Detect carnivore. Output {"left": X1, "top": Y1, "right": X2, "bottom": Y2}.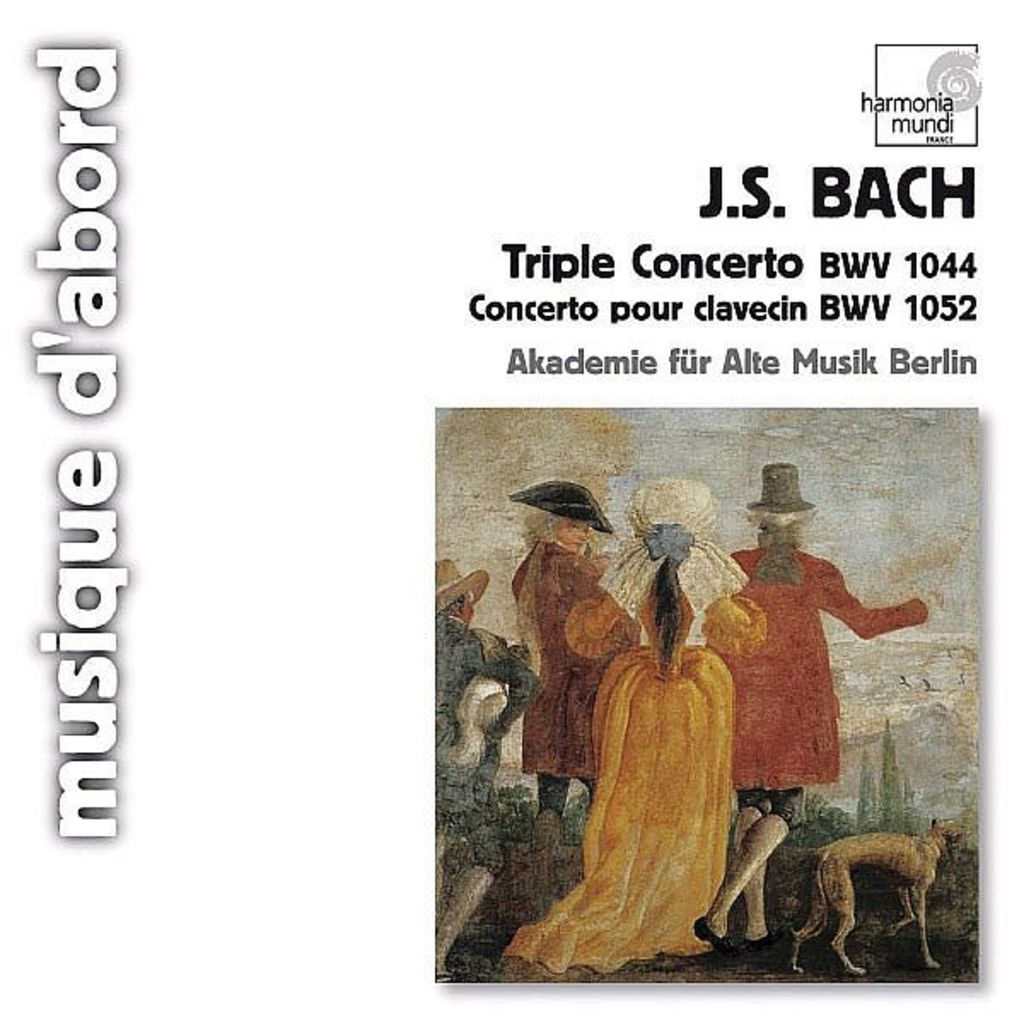
{"left": 507, "top": 476, "right": 659, "bottom": 860}.
